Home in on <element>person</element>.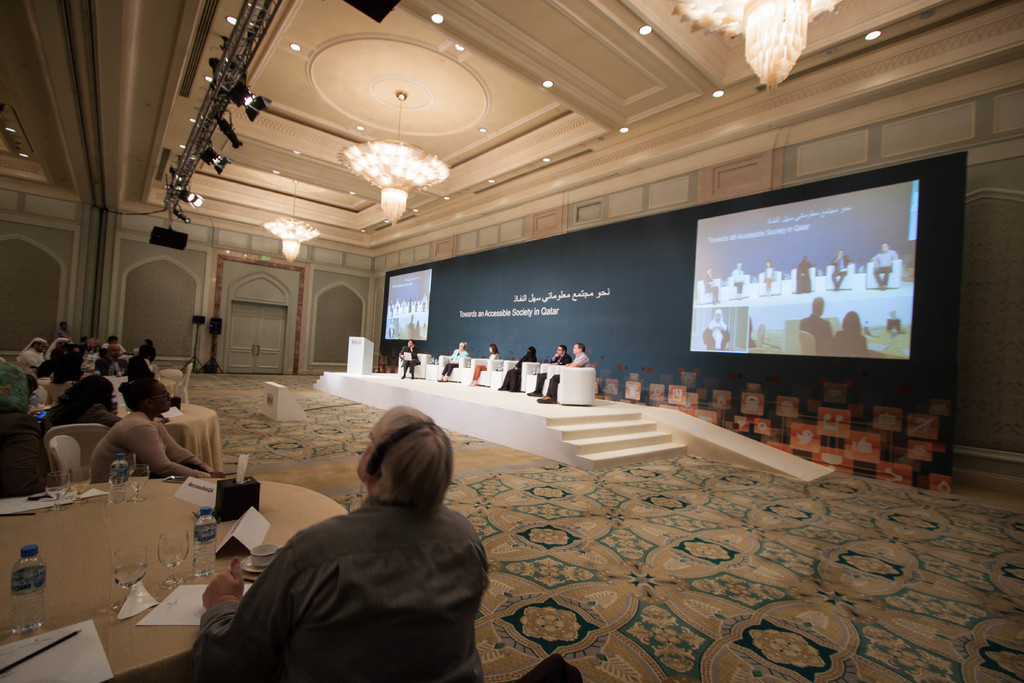
Homed in at Rect(729, 258, 751, 296).
